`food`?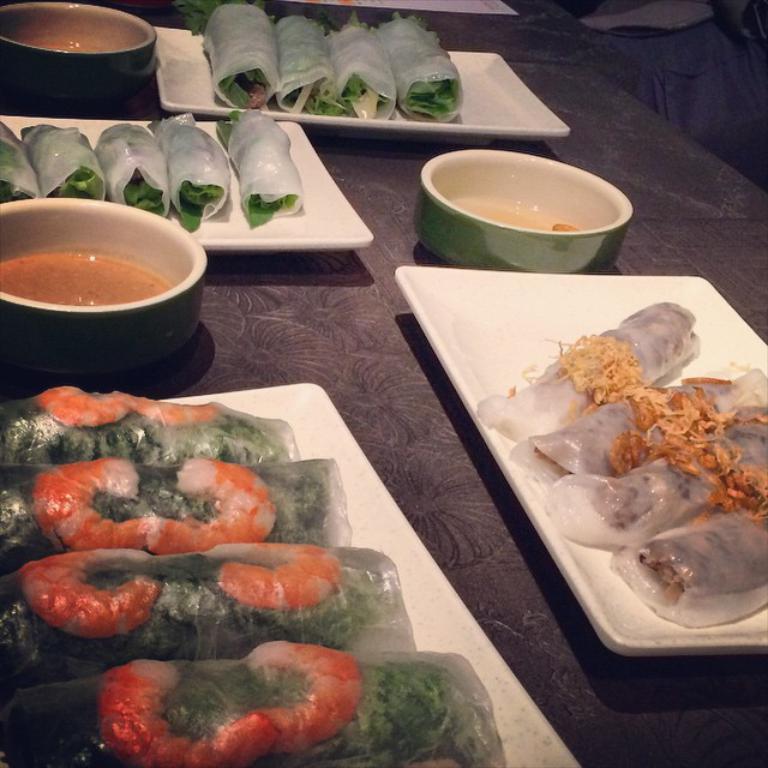
locate(376, 12, 463, 120)
